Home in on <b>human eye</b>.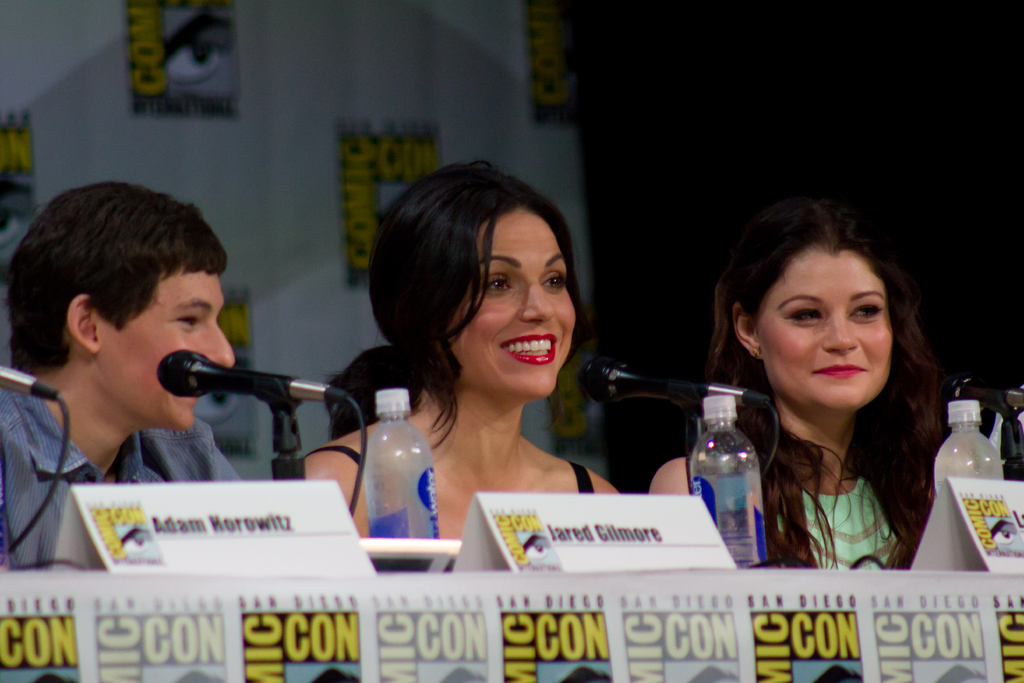
Homed in at Rect(168, 310, 208, 332).
